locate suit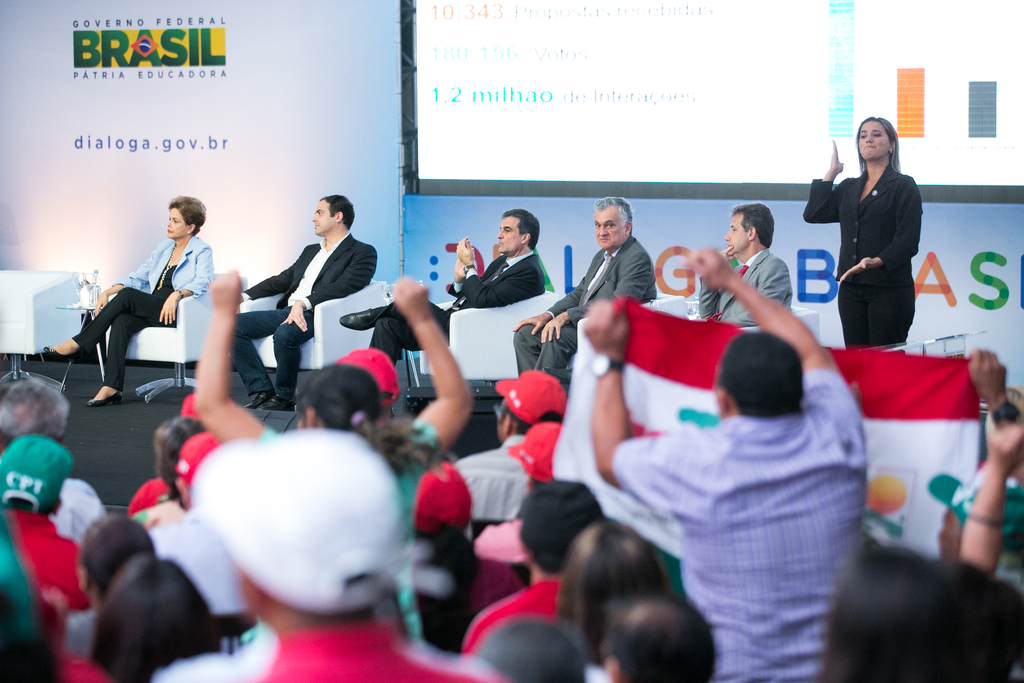
<box>803,161,922,343</box>
